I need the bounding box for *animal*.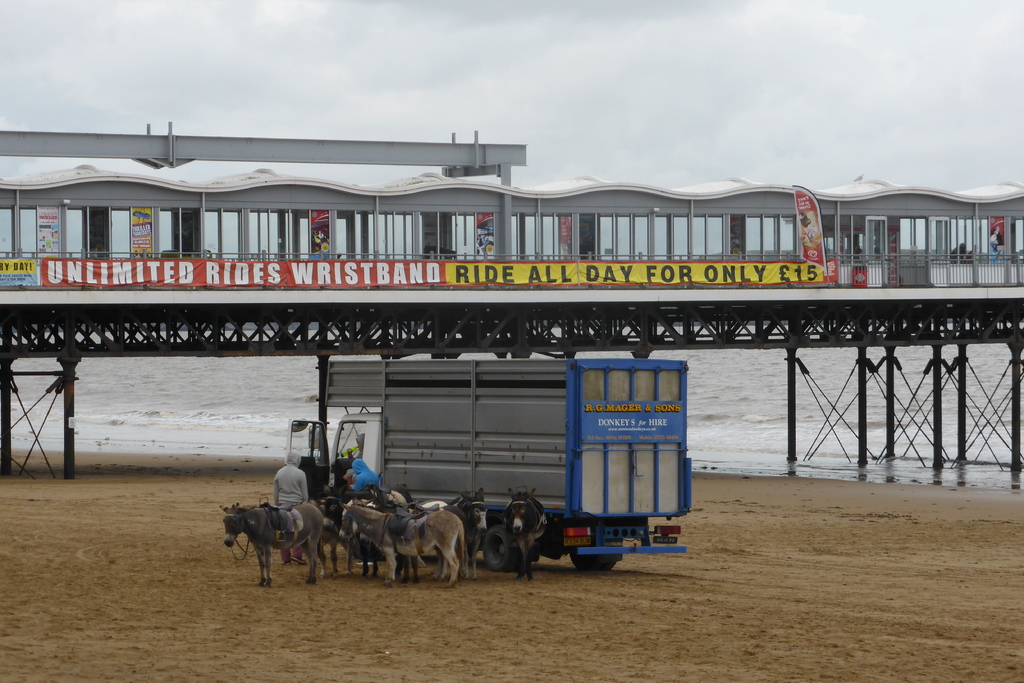
Here it is: 222, 504, 322, 591.
